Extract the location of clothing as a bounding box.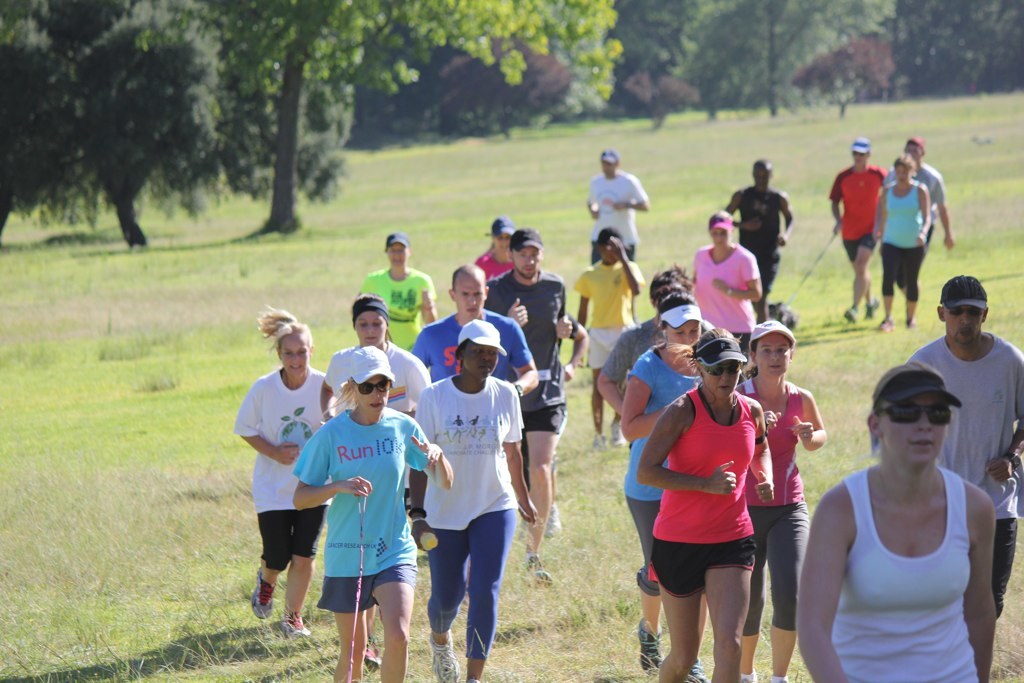
select_region(751, 371, 809, 634).
